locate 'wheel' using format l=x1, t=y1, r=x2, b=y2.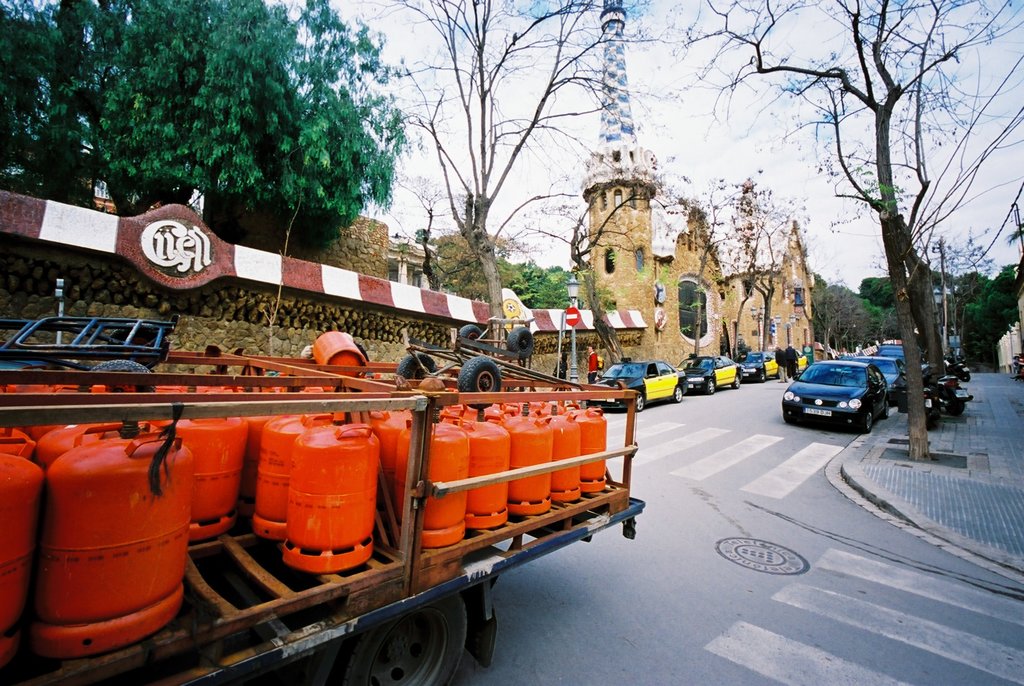
l=79, t=361, r=156, b=393.
